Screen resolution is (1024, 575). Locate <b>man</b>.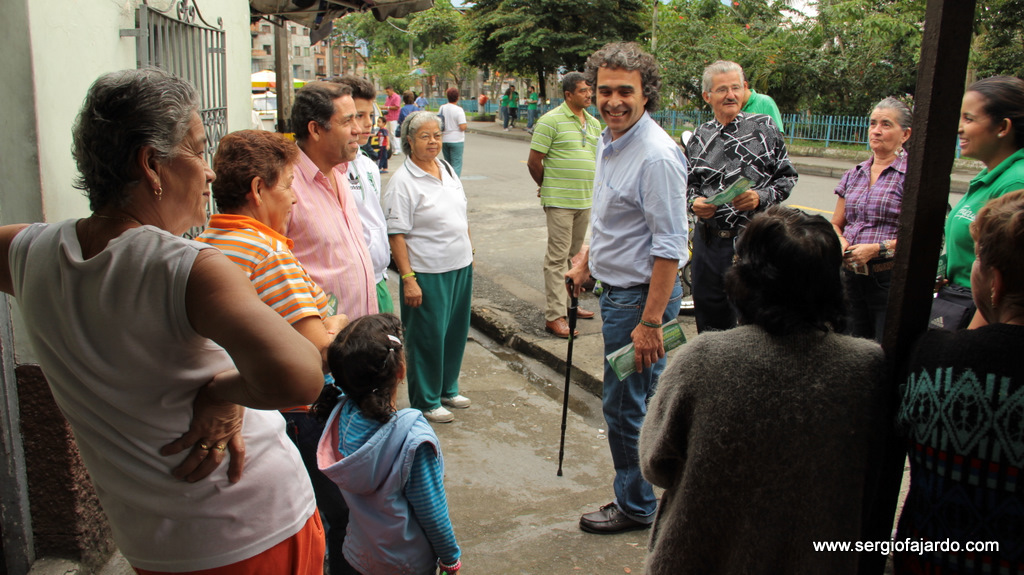
Rect(282, 76, 385, 329).
